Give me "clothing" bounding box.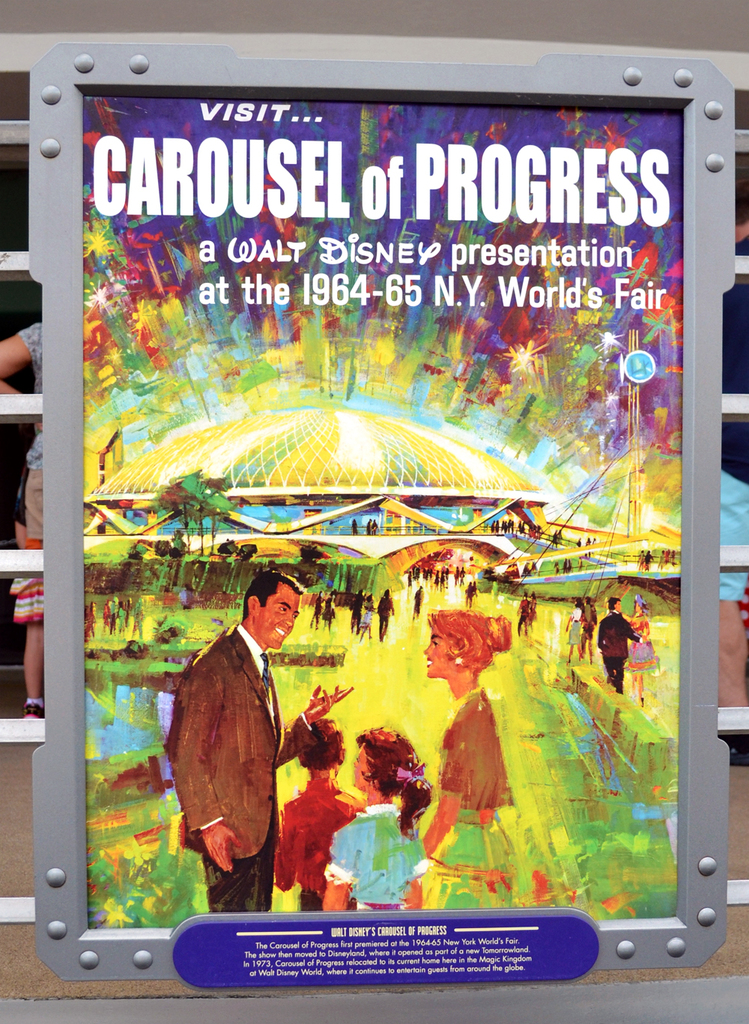
x1=600, y1=609, x2=635, y2=689.
